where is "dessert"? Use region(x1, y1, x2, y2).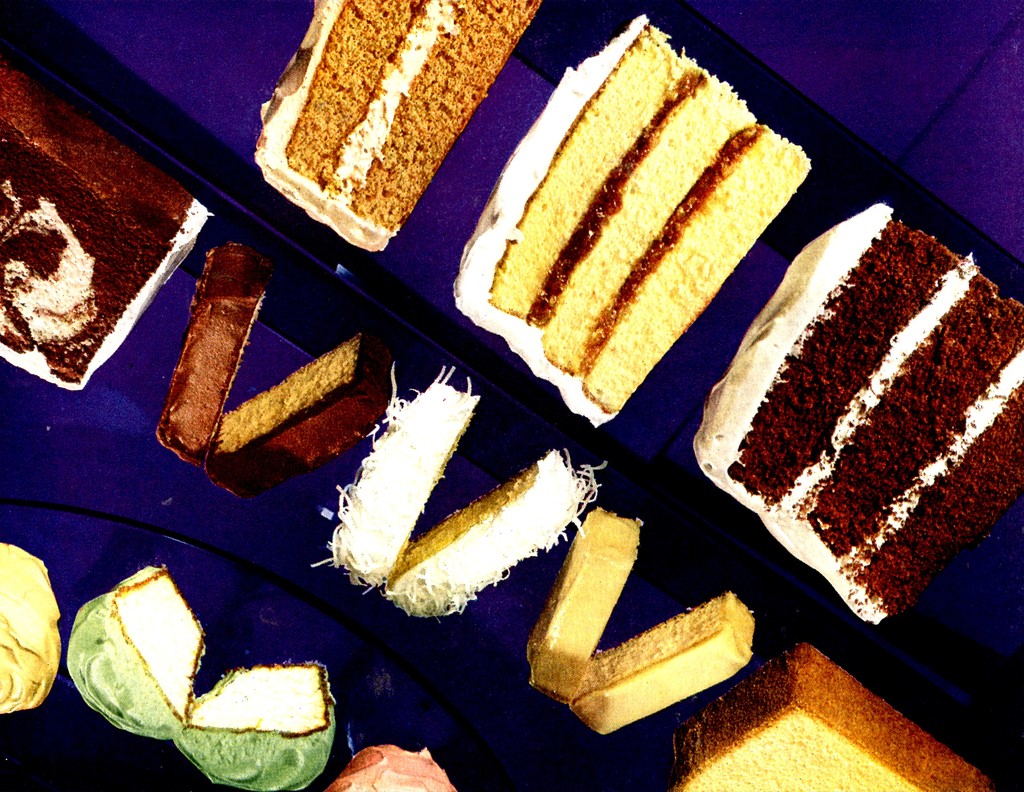
region(671, 641, 987, 791).
